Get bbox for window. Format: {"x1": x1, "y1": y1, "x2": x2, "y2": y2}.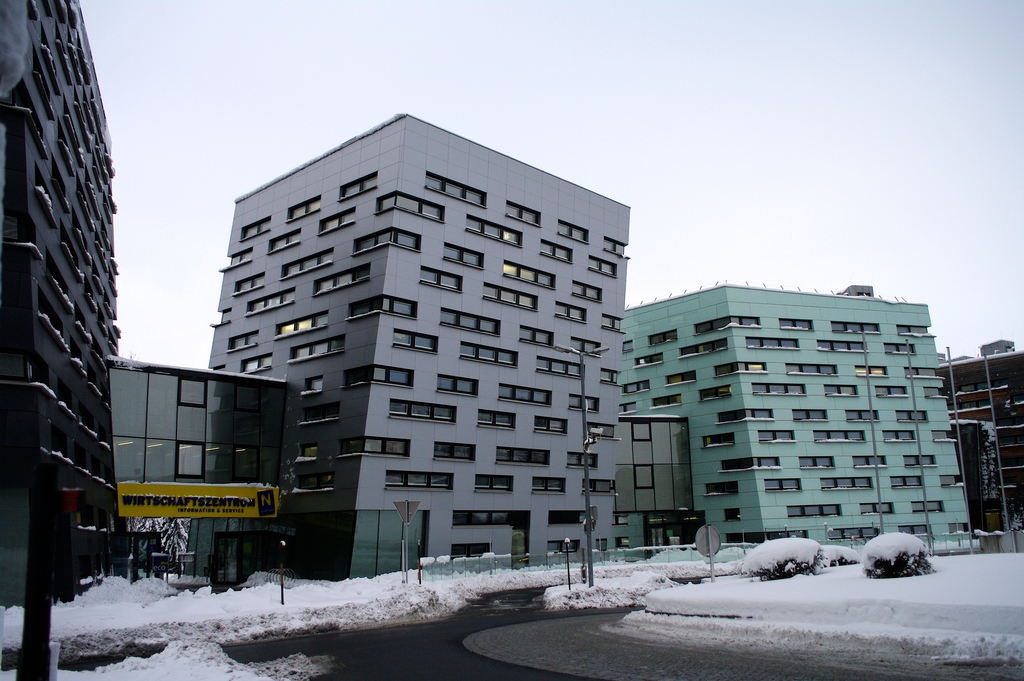
{"x1": 711, "y1": 411, "x2": 772, "y2": 424}.
